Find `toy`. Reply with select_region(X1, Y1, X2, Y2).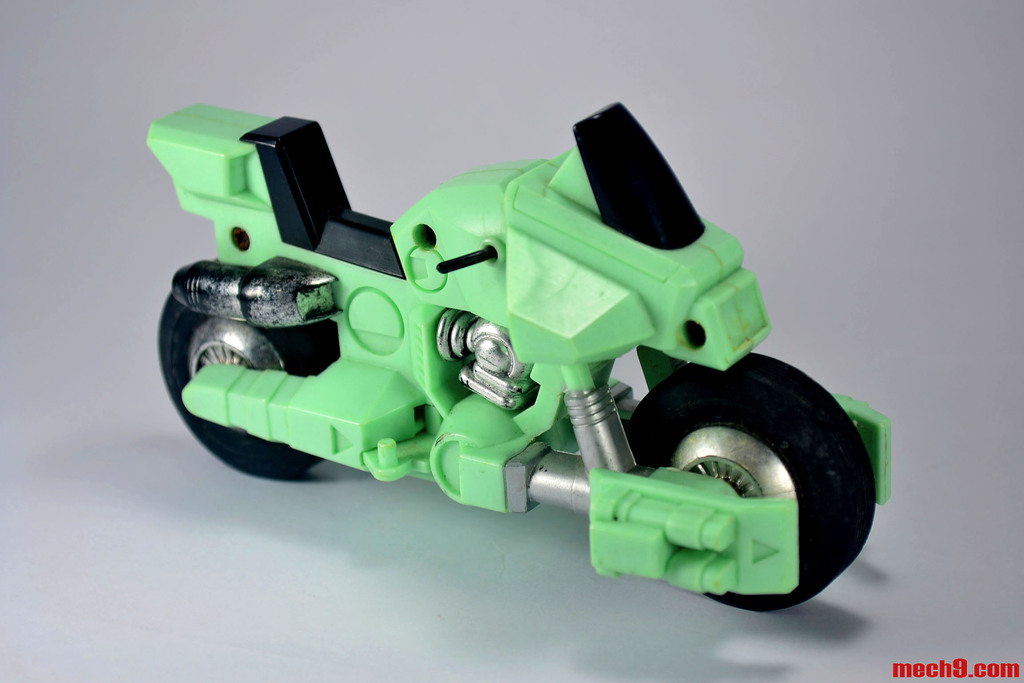
select_region(145, 105, 889, 615).
